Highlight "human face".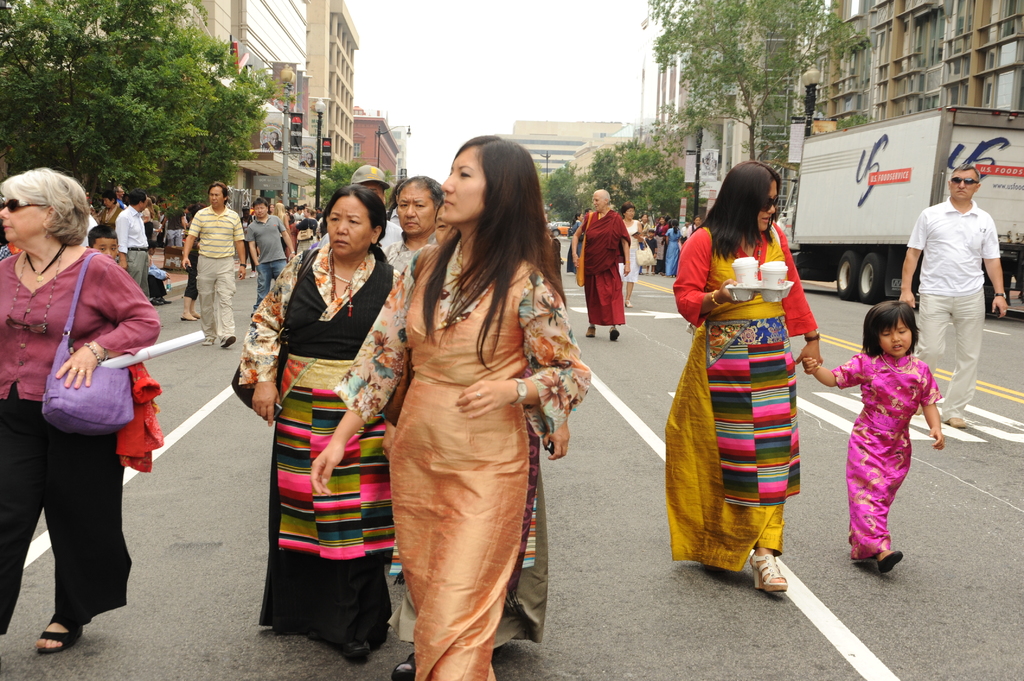
Highlighted region: 324/196/373/256.
